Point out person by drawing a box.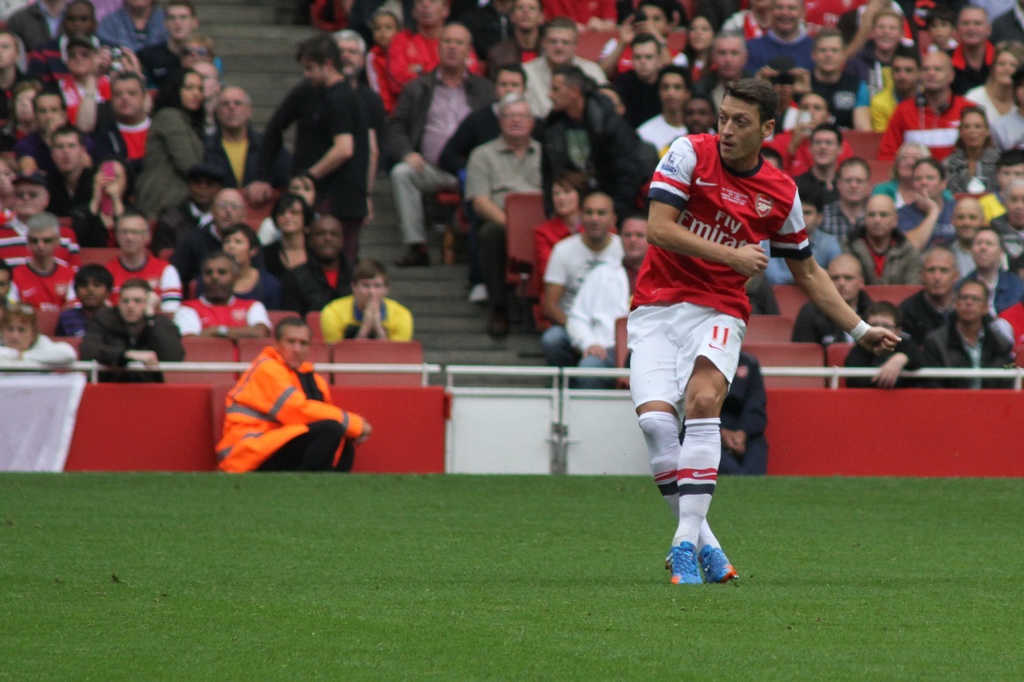
pyautogui.locateOnScreen(602, 0, 687, 60).
